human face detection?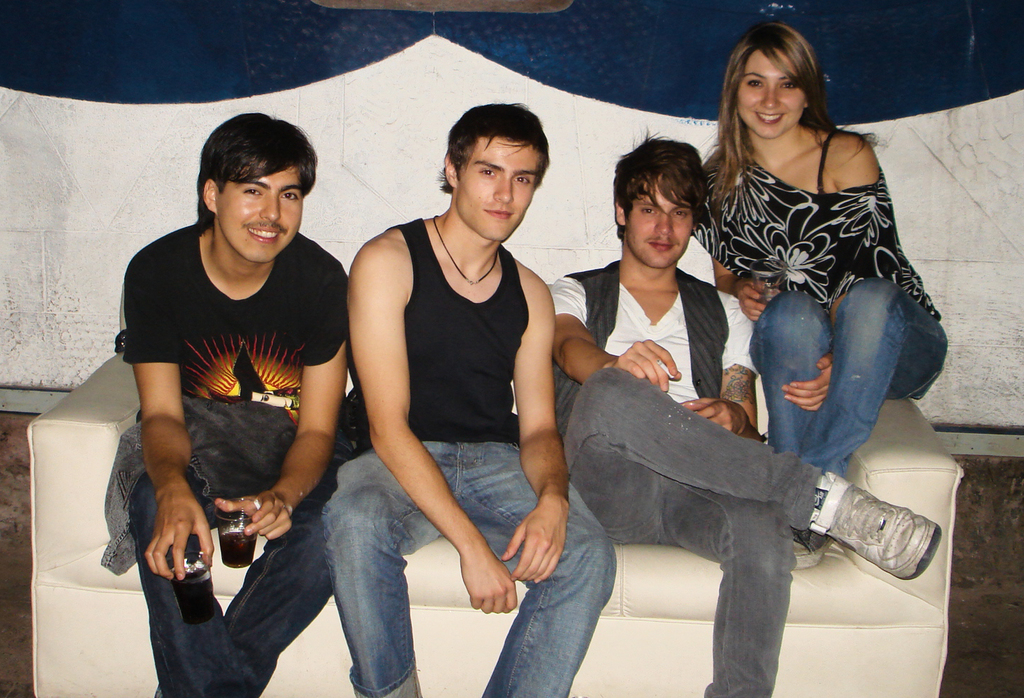
l=627, t=177, r=694, b=271
